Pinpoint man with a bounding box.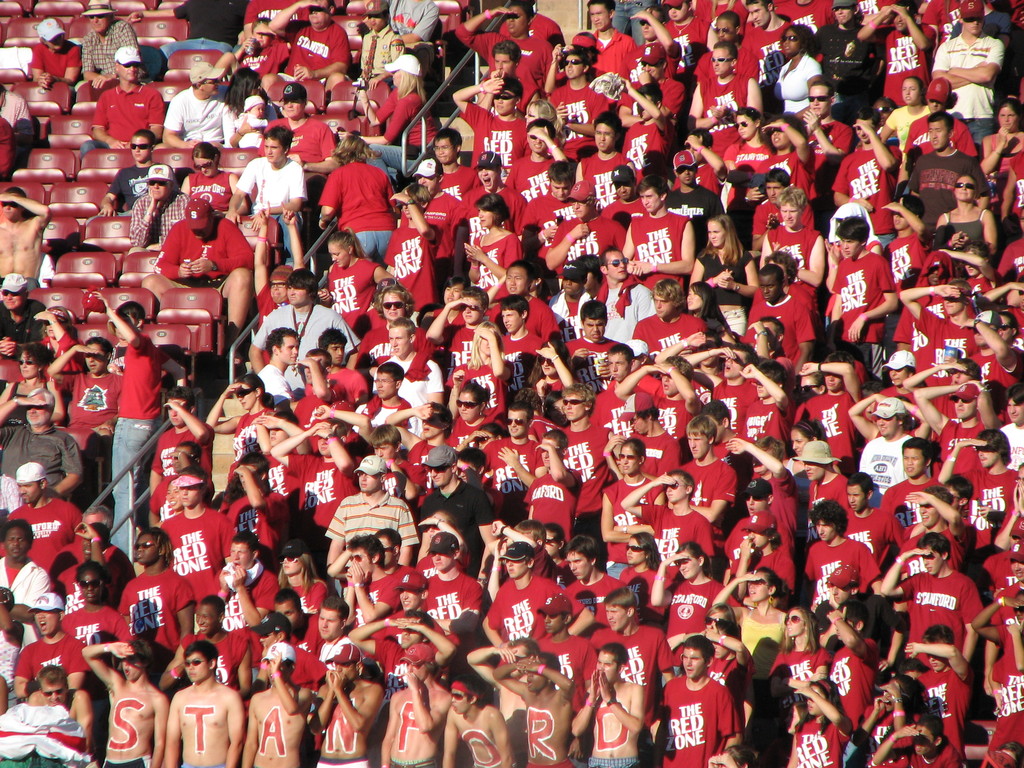
271, 418, 361, 578.
